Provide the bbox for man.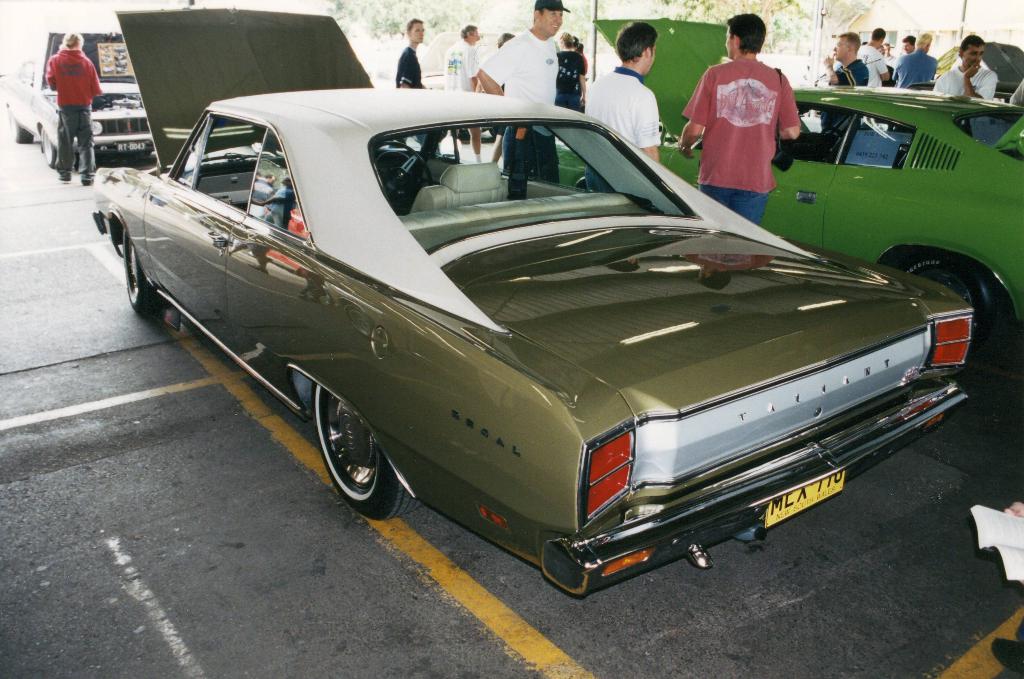
Rect(388, 14, 441, 103).
